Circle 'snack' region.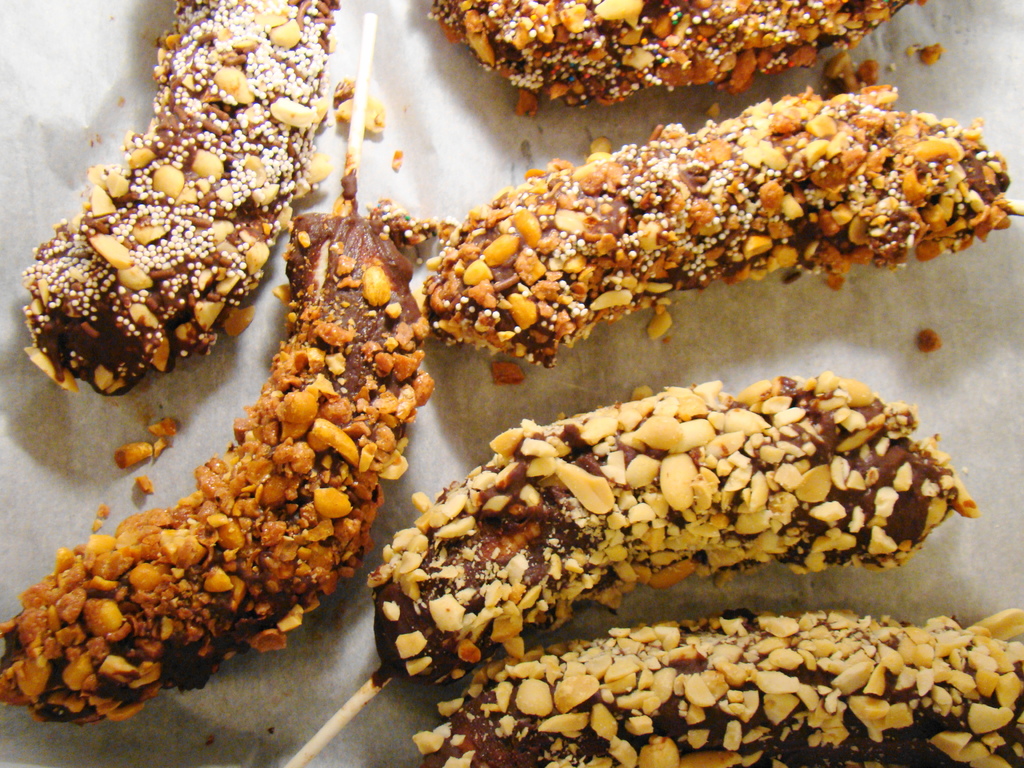
Region: box(428, 0, 924, 113).
